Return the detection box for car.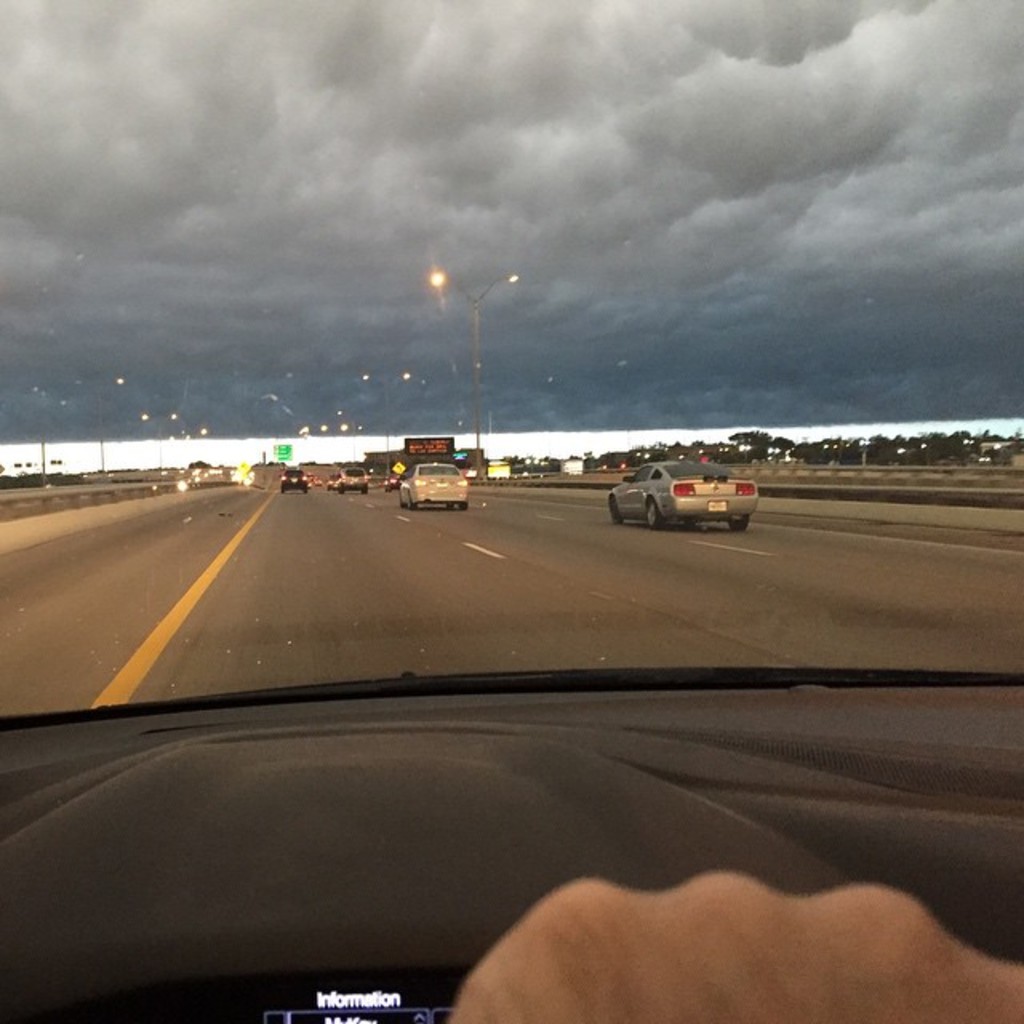
394 450 466 512.
